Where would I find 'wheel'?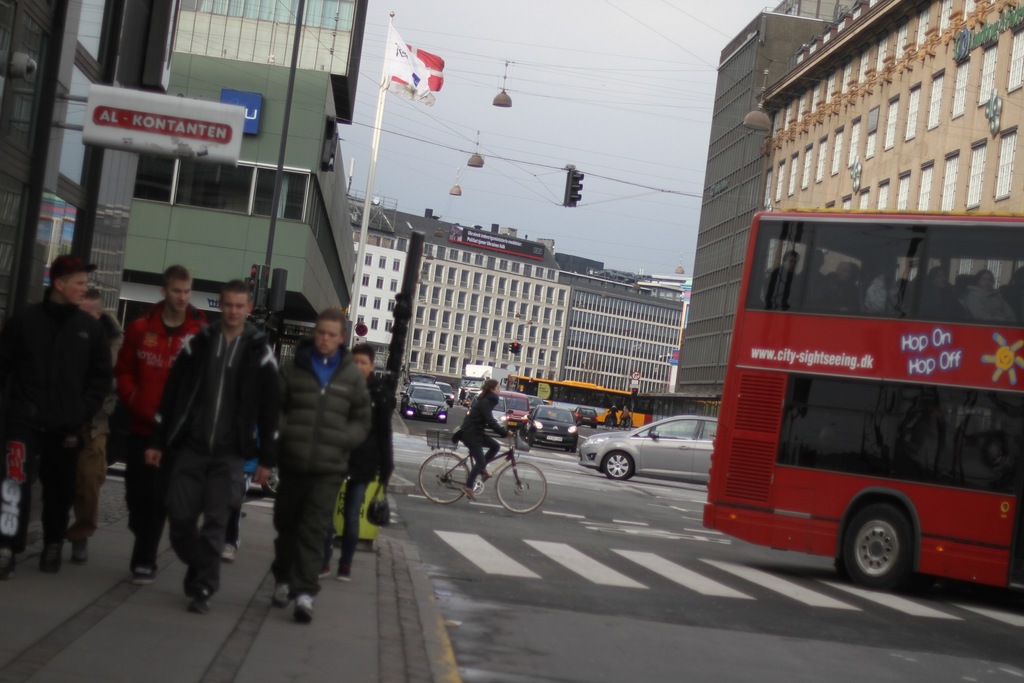
At {"left": 419, "top": 450, "right": 469, "bottom": 506}.
